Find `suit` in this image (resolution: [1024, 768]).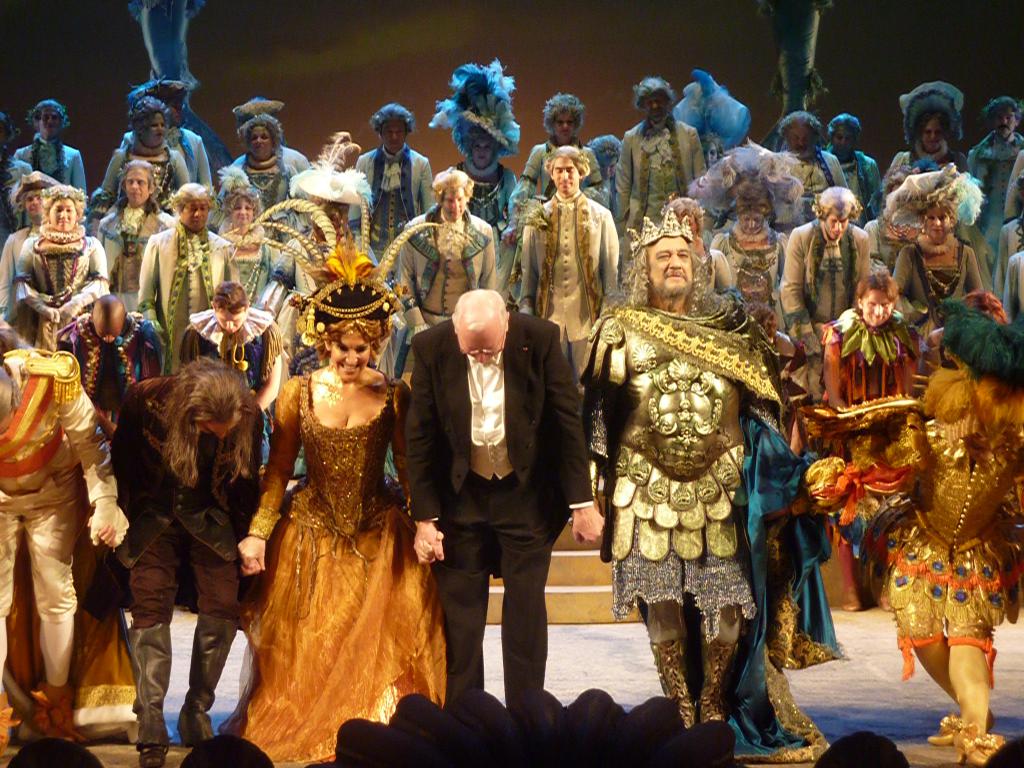
locate(412, 245, 588, 721).
